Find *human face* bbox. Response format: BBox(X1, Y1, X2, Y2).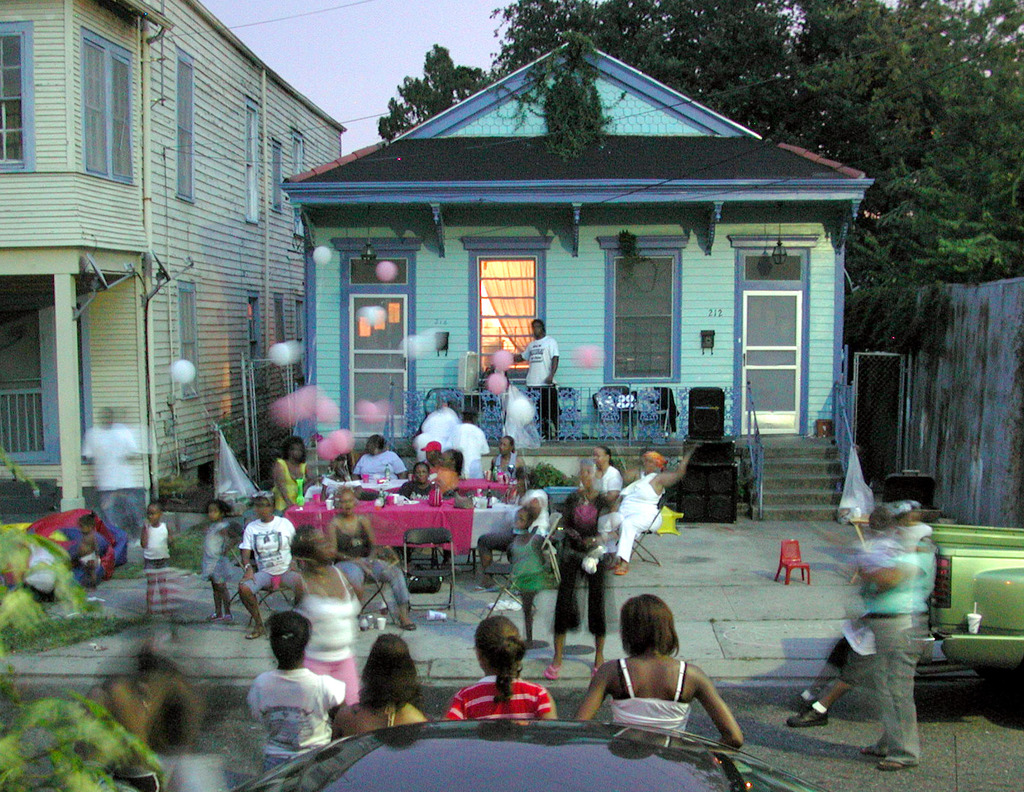
BBox(511, 511, 527, 530).
